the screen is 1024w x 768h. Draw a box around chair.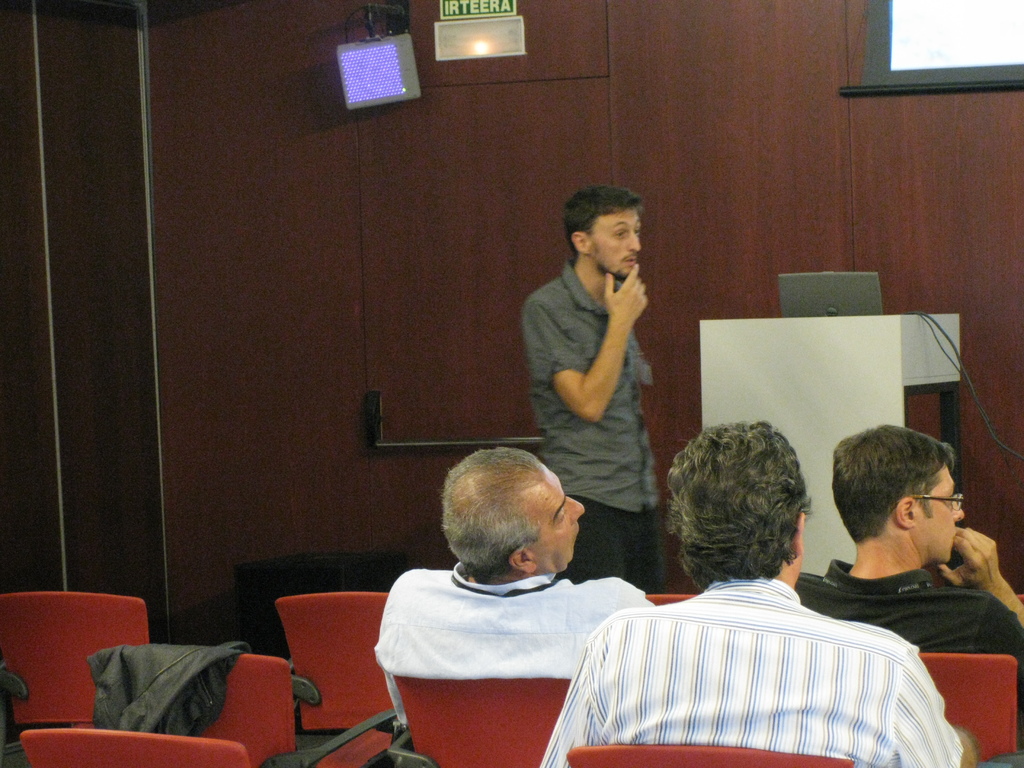
box=[18, 728, 282, 767].
